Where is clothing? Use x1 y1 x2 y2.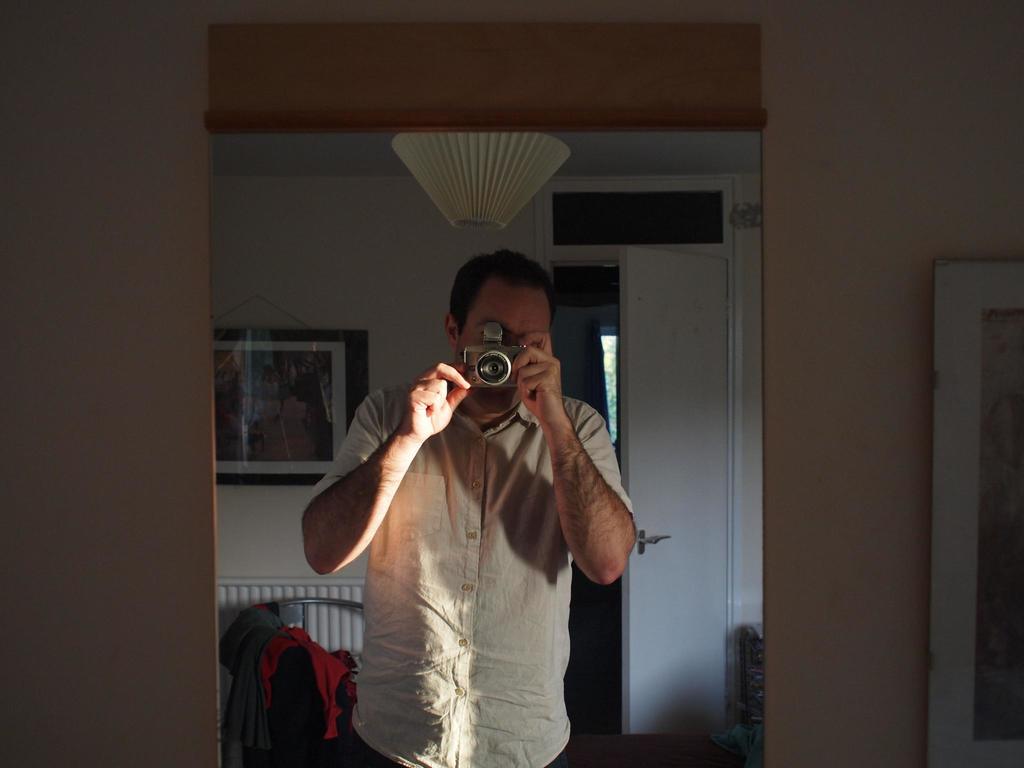
290 383 640 767.
